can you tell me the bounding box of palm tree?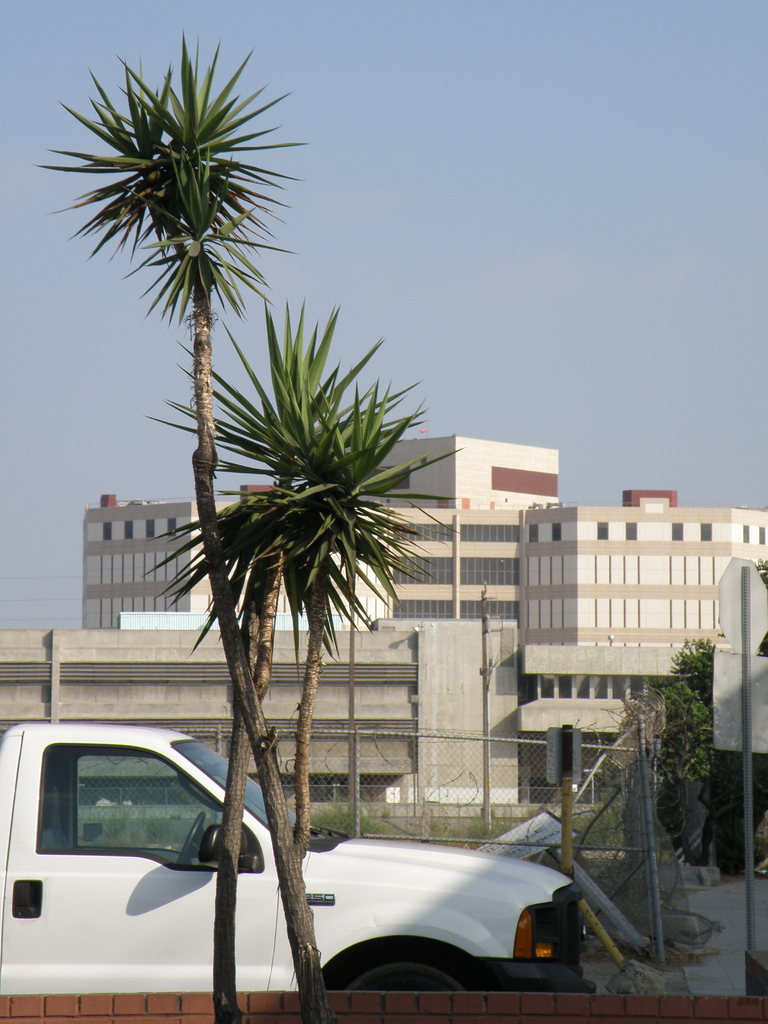
box(31, 19, 337, 1023).
